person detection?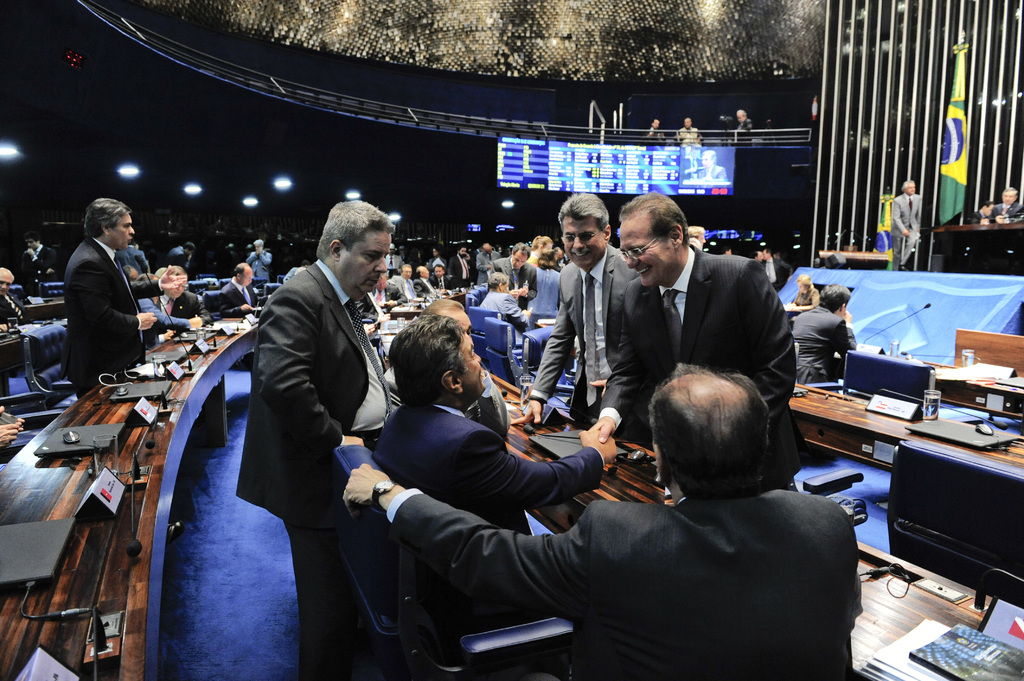
(491, 241, 534, 308)
